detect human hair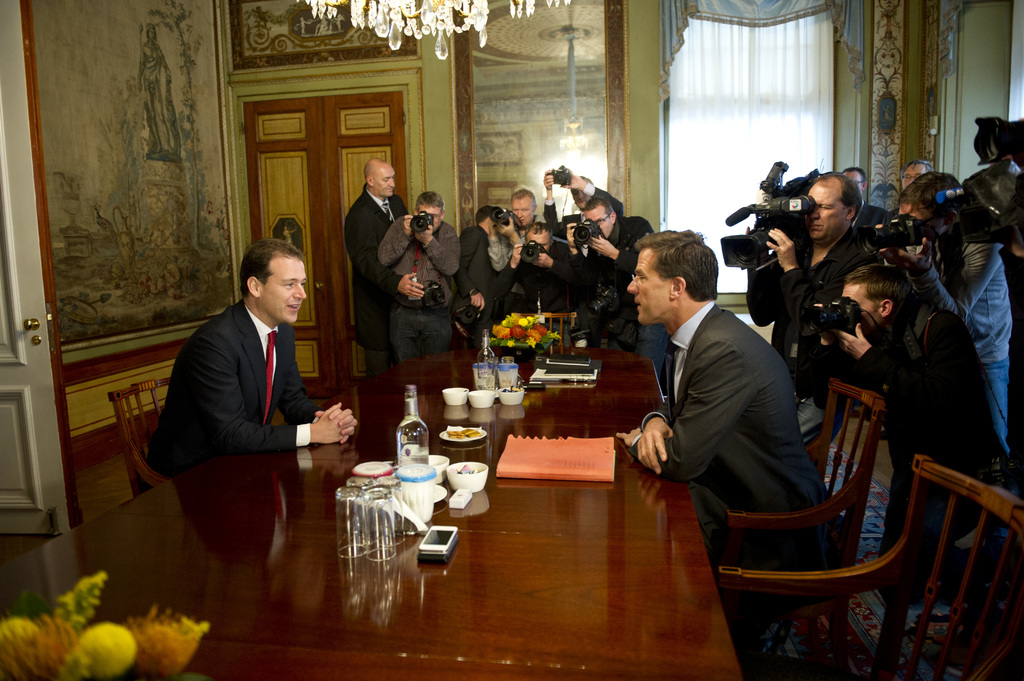
<box>527,217,552,246</box>
